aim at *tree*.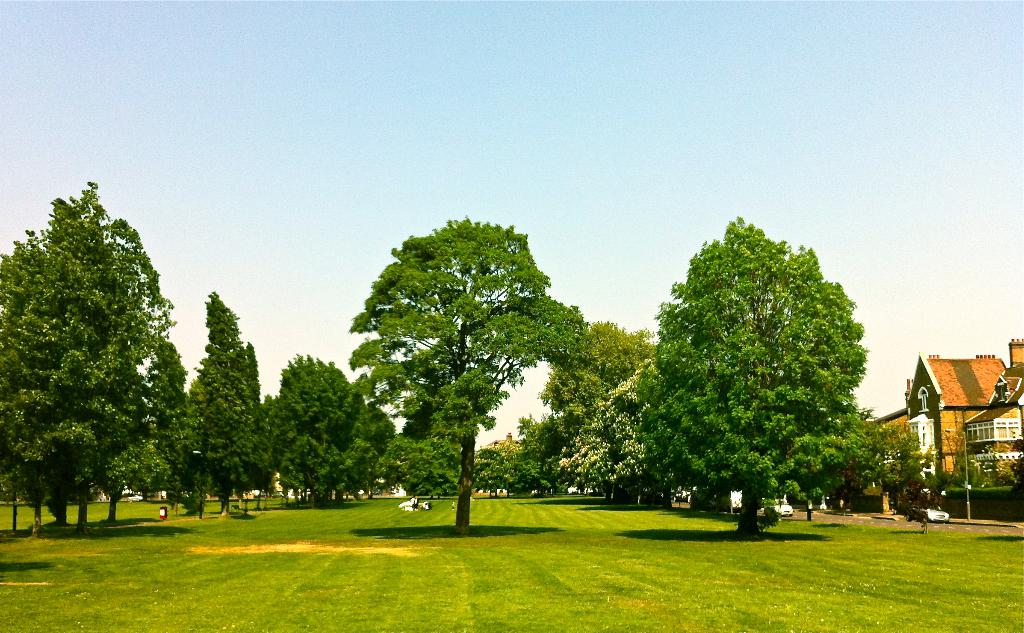
Aimed at Rect(383, 422, 472, 500).
